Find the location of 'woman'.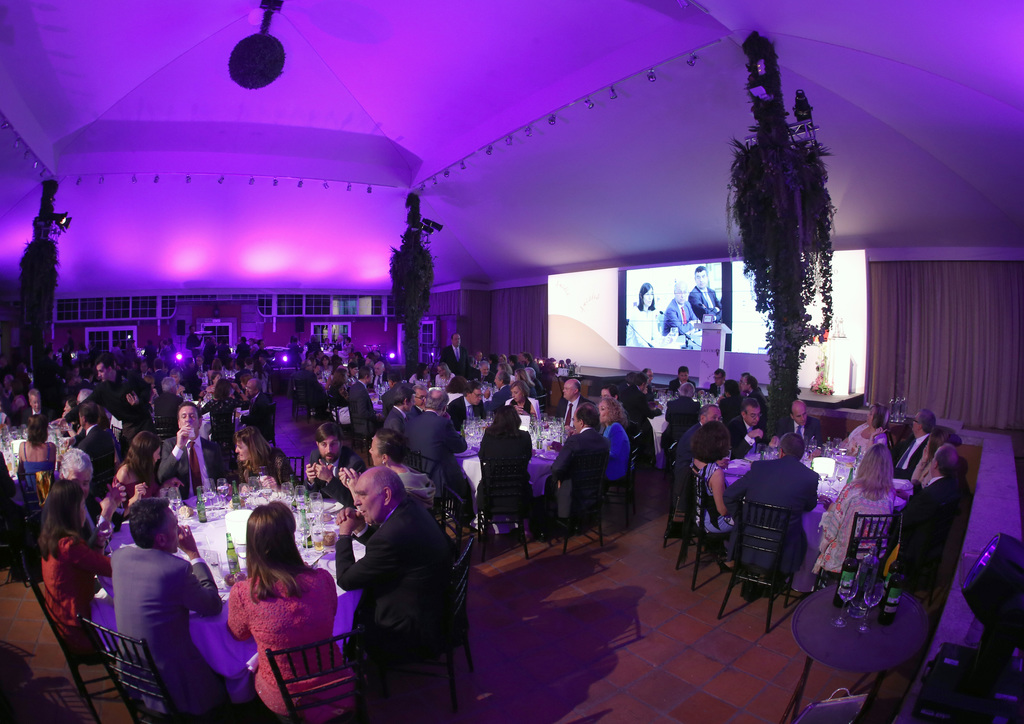
Location: [x1=236, y1=429, x2=304, y2=488].
